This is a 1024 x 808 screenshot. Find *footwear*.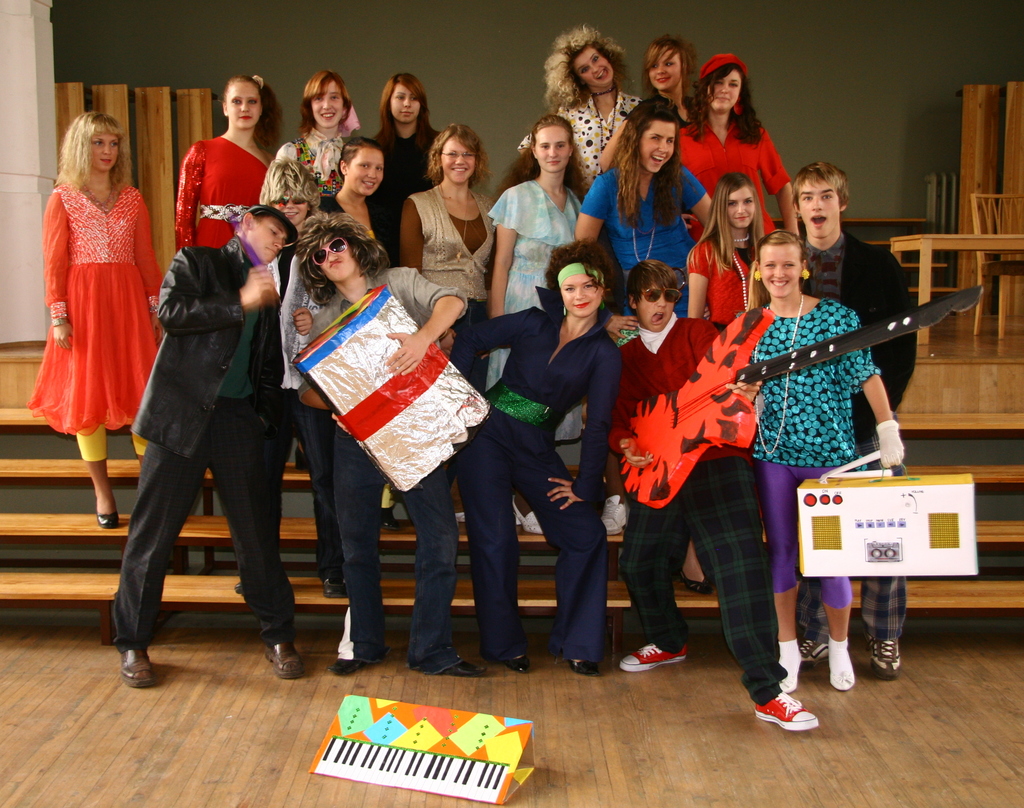
Bounding box: x1=602, y1=491, x2=631, y2=535.
